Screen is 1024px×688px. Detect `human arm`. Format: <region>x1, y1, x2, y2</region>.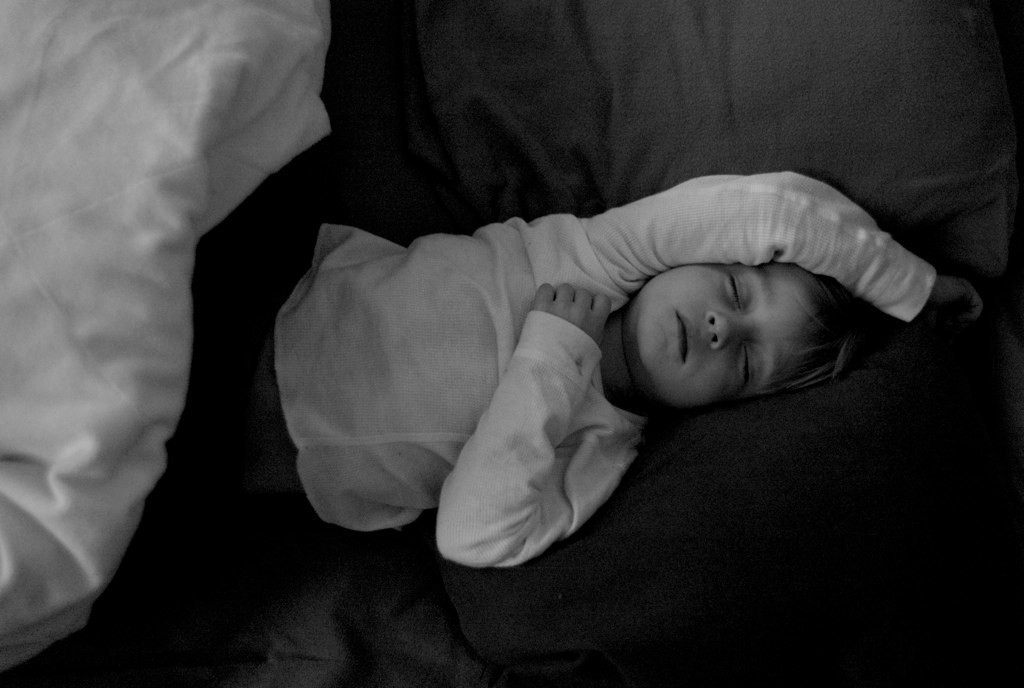
<region>425, 270, 663, 576</region>.
